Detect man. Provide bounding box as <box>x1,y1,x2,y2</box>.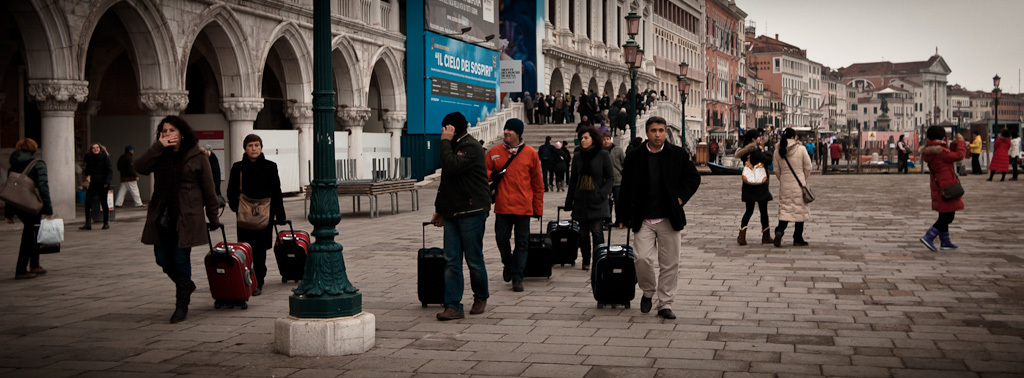
<box>432,111,490,321</box>.
